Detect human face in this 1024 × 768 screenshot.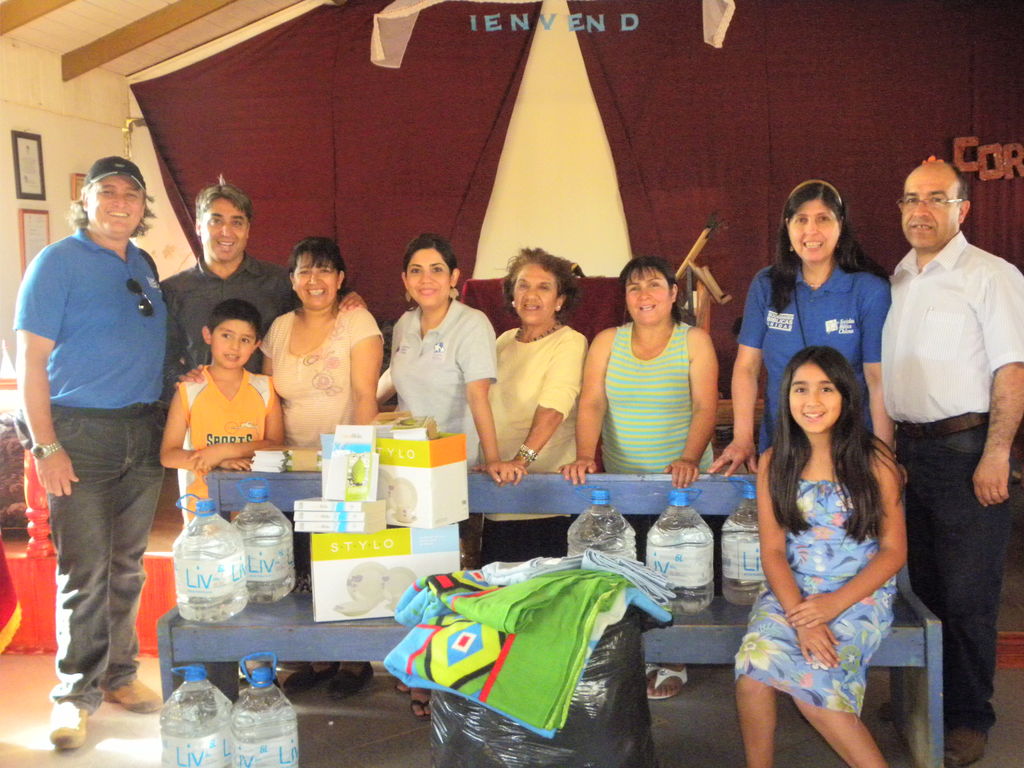
Detection: bbox=(202, 202, 249, 266).
